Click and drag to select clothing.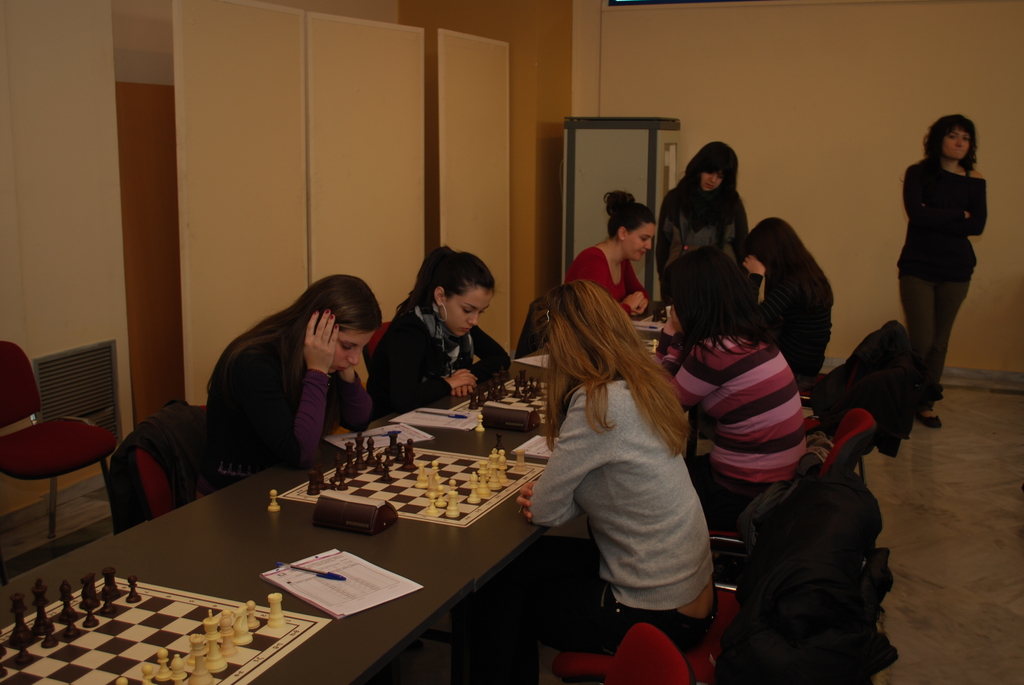
Selection: left=444, top=348, right=721, bottom=675.
